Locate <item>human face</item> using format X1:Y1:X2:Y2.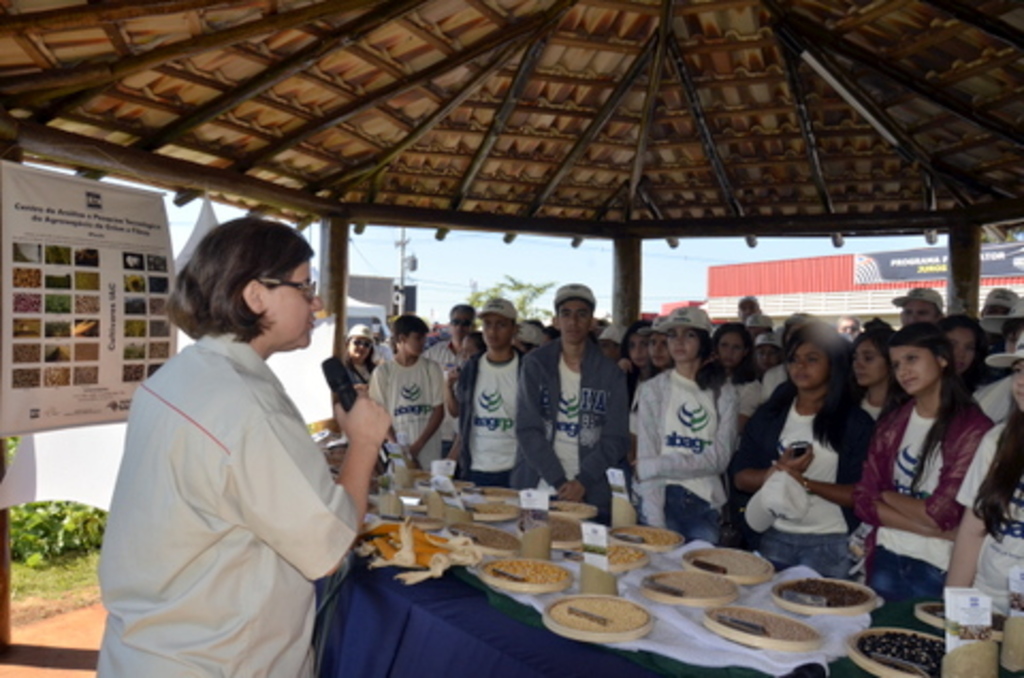
651:335:672:367.
